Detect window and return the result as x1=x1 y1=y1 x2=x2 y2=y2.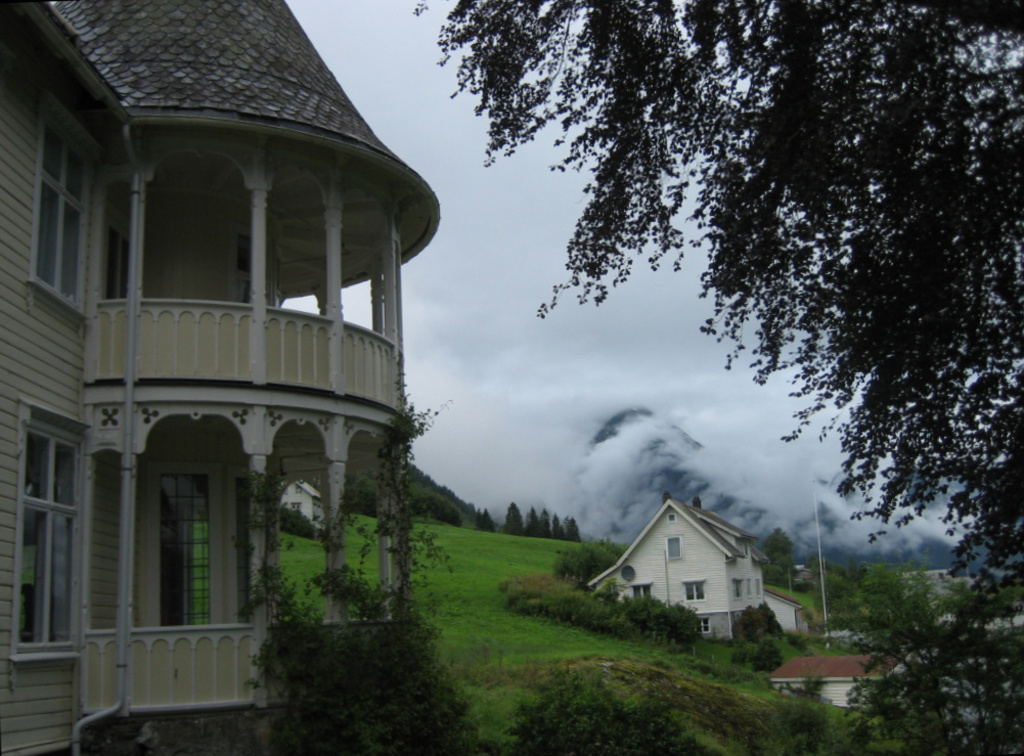
x1=693 y1=615 x2=710 y2=632.
